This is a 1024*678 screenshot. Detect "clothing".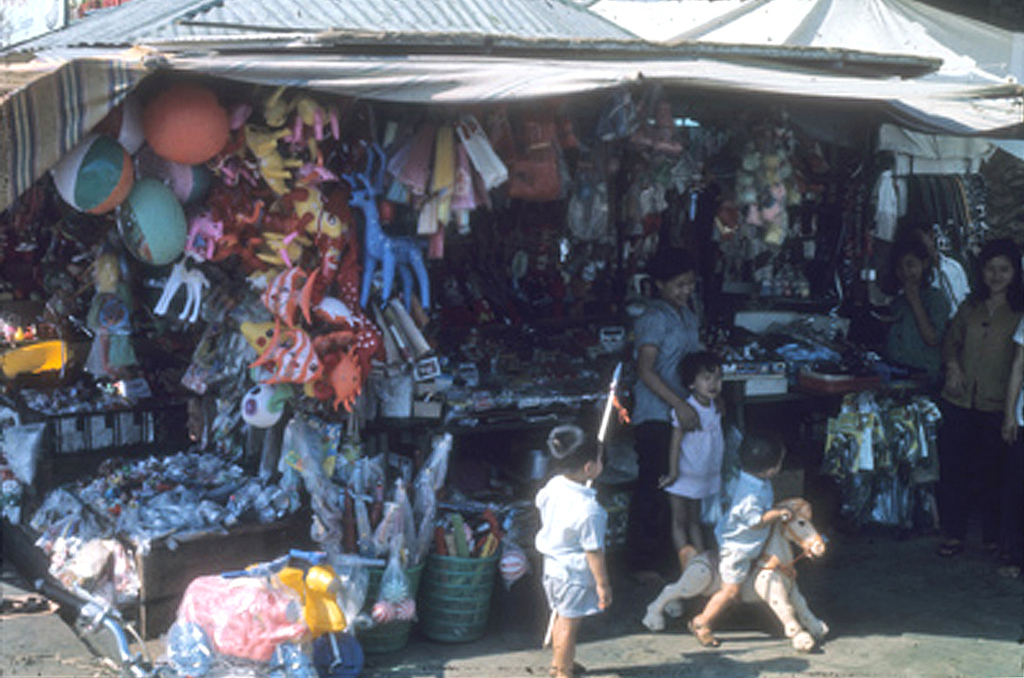
pyautogui.locateOnScreen(930, 253, 967, 290).
